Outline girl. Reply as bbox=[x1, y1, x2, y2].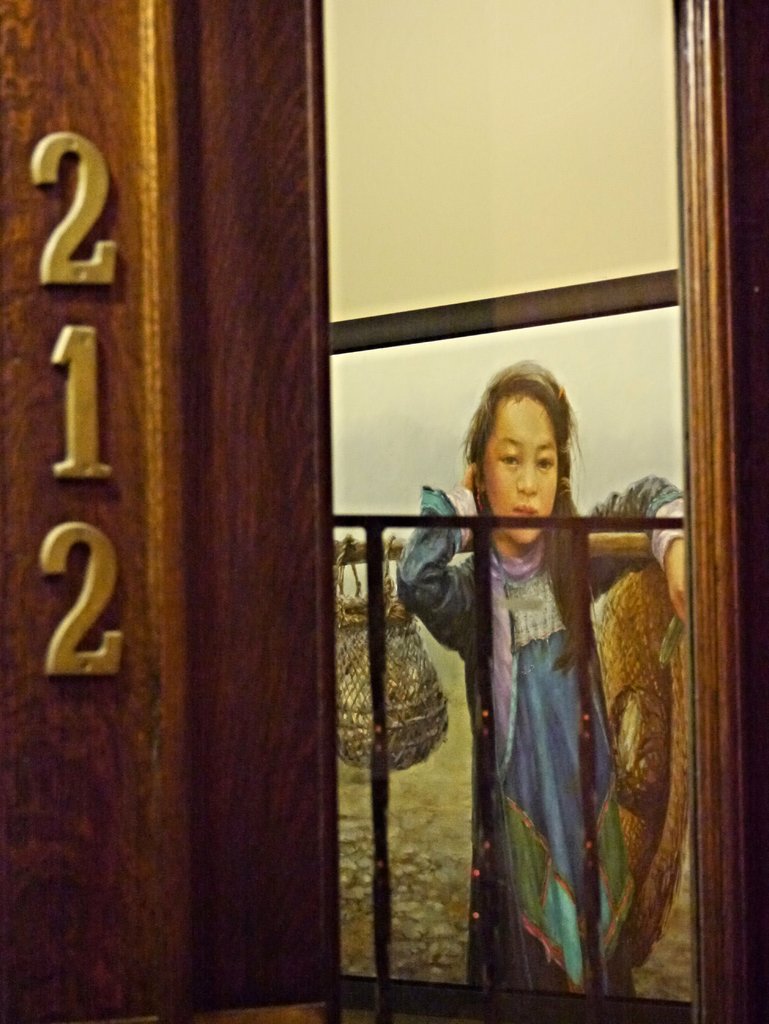
bbox=[390, 355, 693, 993].
